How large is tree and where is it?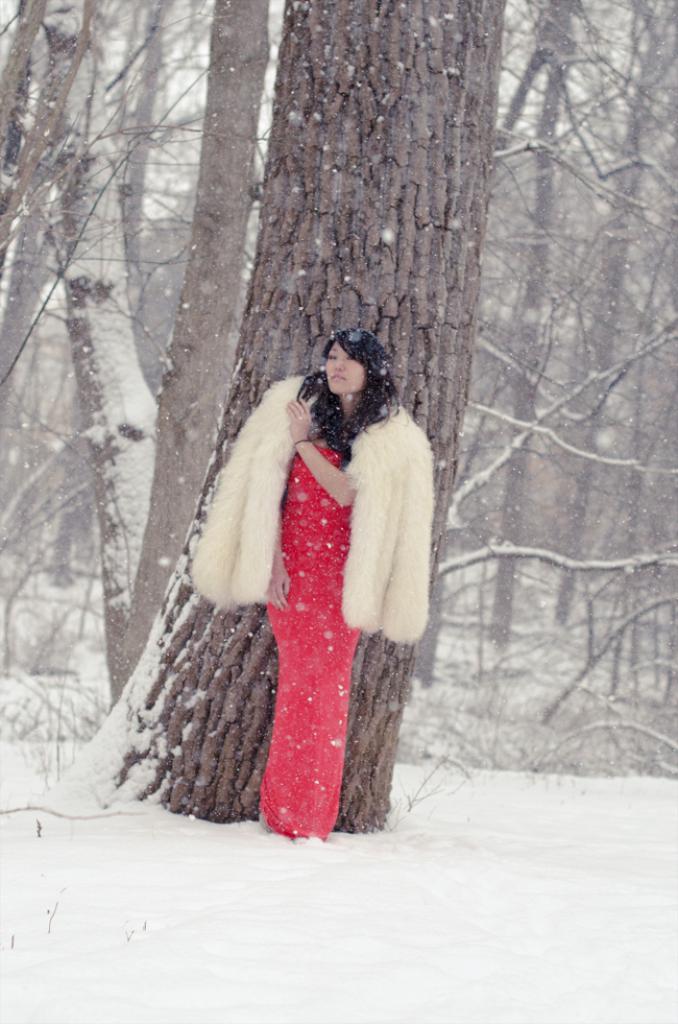
Bounding box: (29,0,507,839).
